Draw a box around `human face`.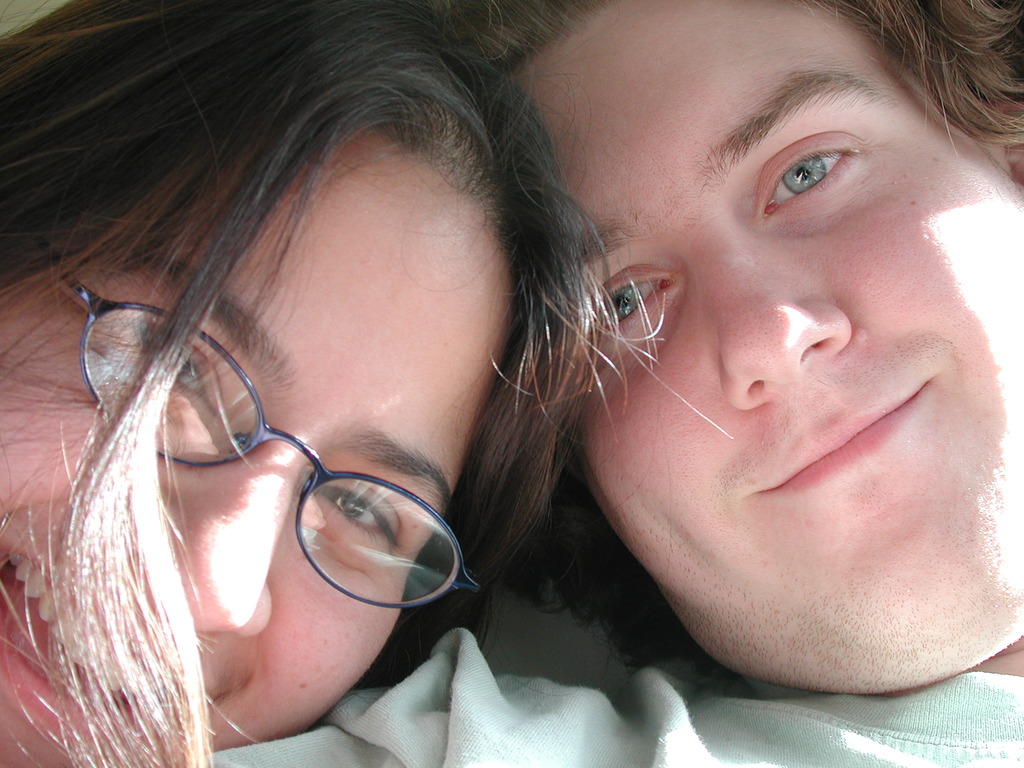
select_region(513, 0, 1023, 696).
